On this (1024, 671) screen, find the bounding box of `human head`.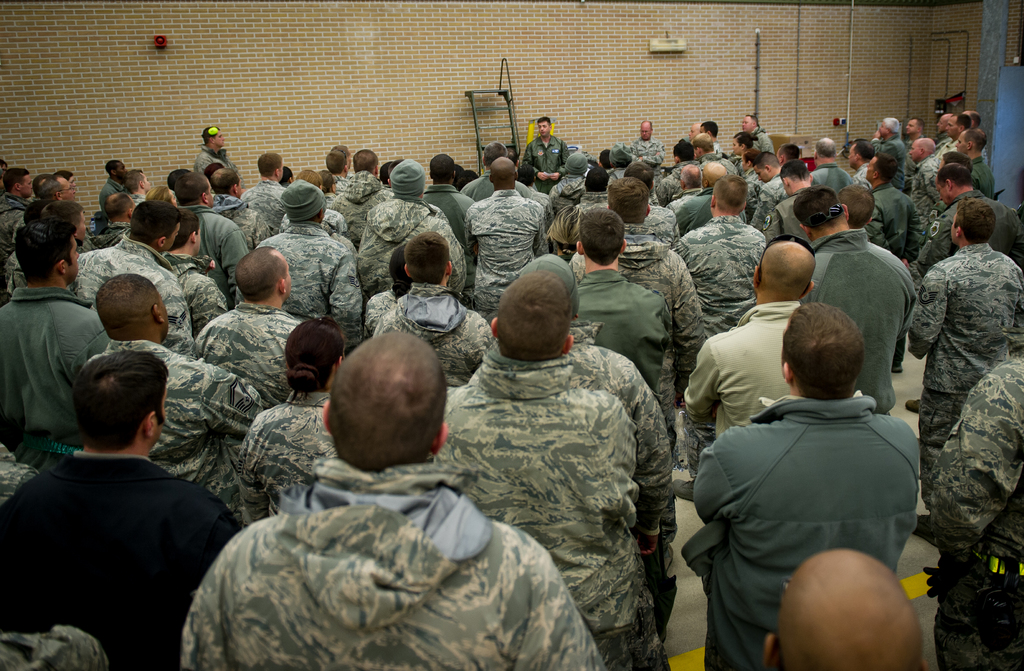
Bounding box: 778:143:797:162.
